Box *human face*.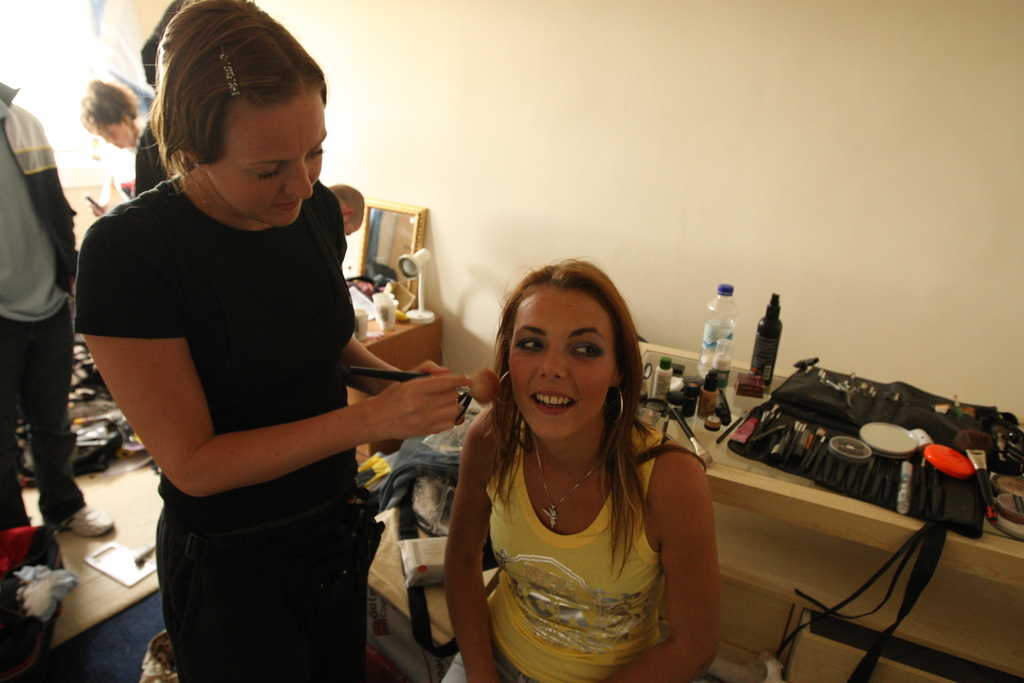
(210, 101, 333, 226).
